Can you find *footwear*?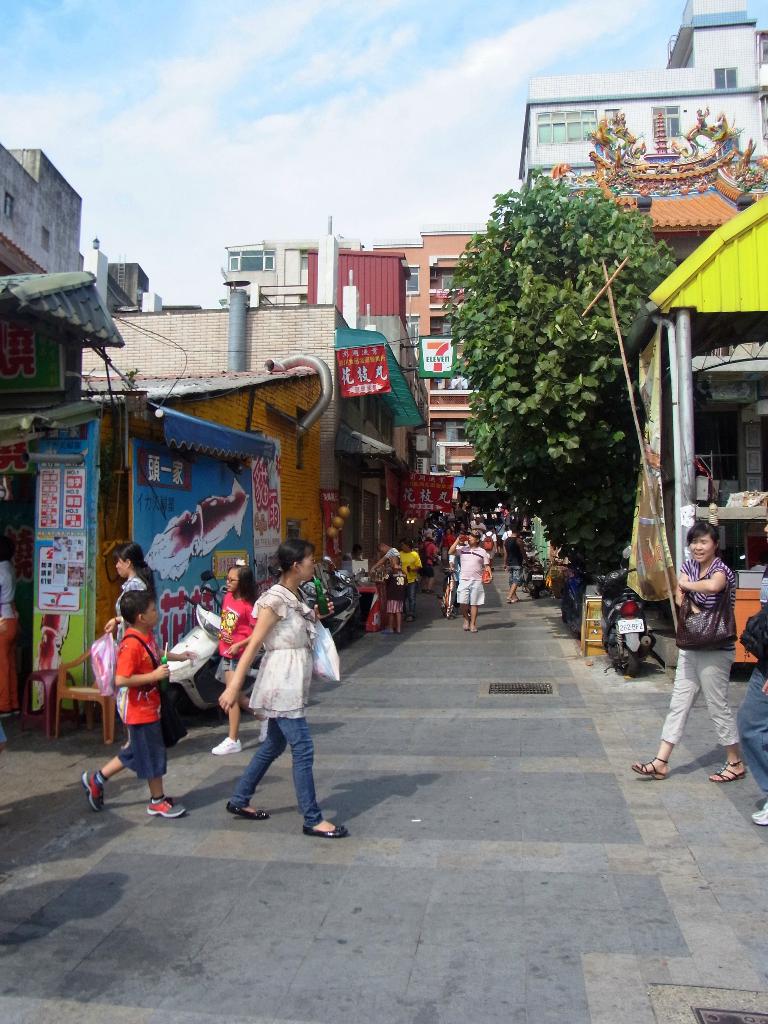
Yes, bounding box: select_region(305, 826, 347, 842).
